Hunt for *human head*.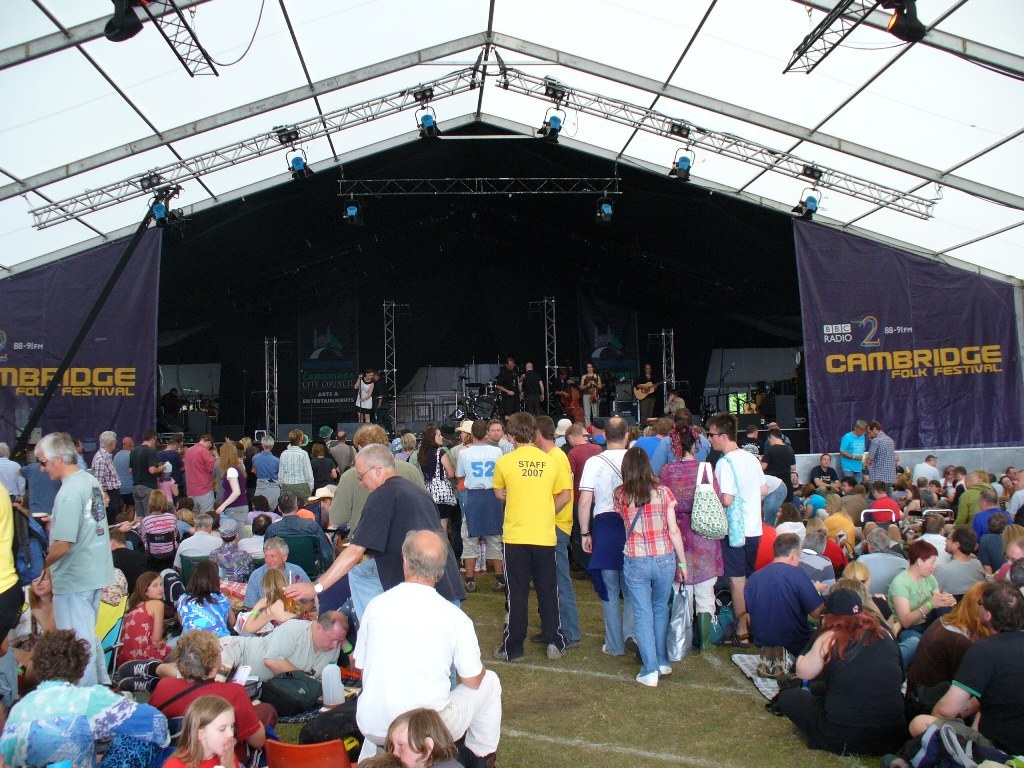
Hunted down at 817, 451, 830, 470.
